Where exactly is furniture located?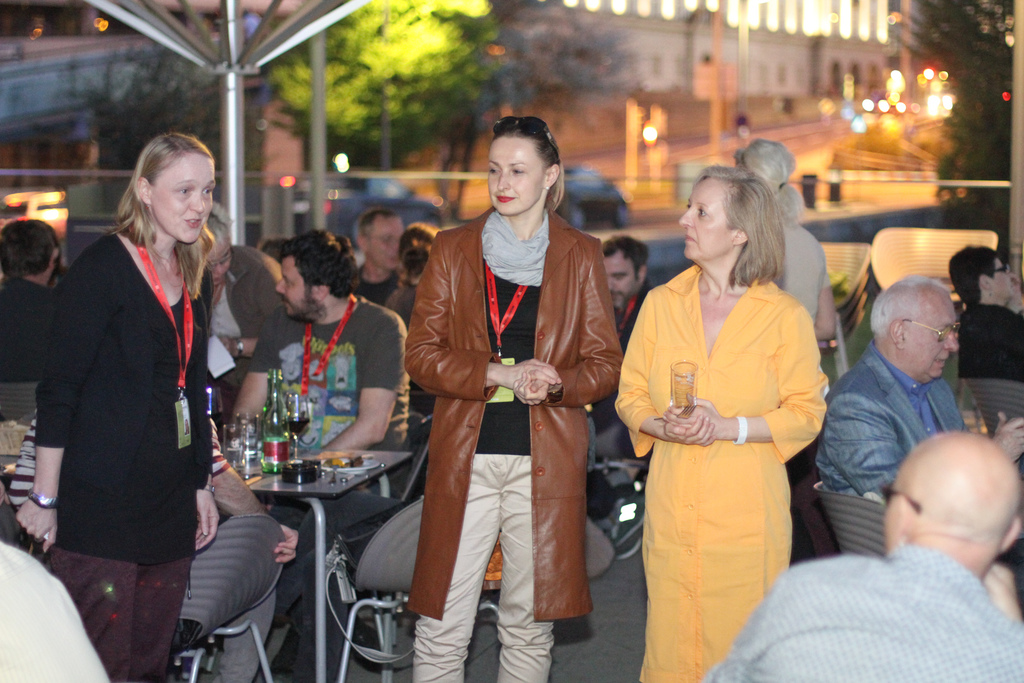
Its bounding box is box(0, 378, 43, 427).
